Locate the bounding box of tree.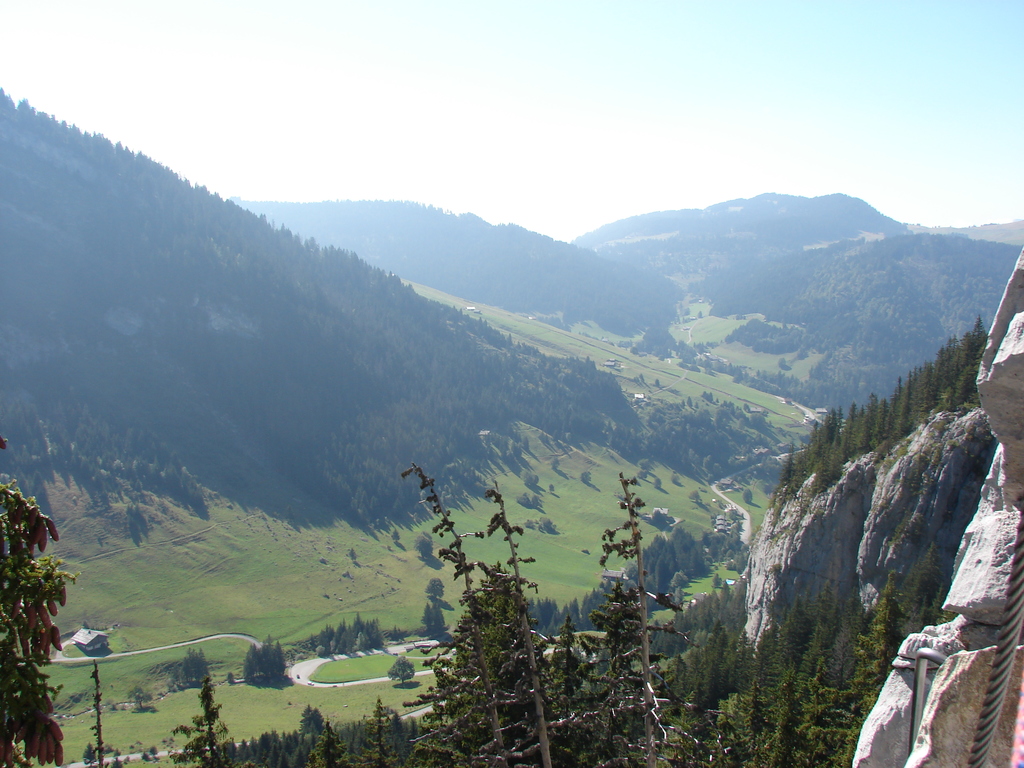
Bounding box: 167, 680, 229, 767.
